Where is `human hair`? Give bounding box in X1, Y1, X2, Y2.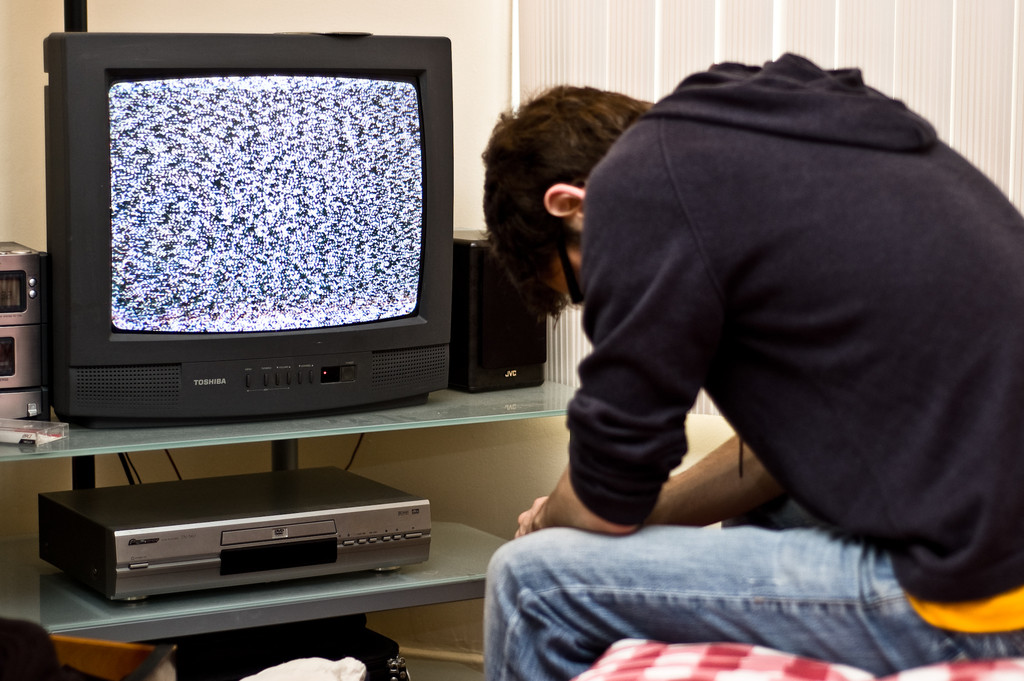
476, 82, 662, 327.
